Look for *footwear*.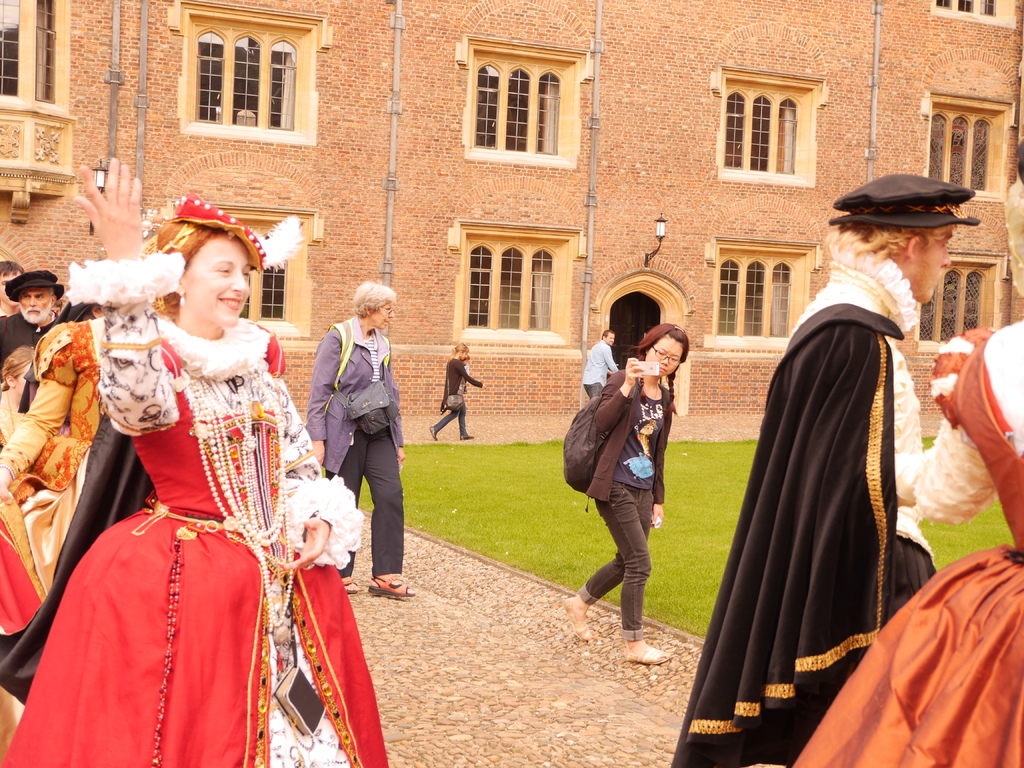
Found: 460, 429, 477, 442.
